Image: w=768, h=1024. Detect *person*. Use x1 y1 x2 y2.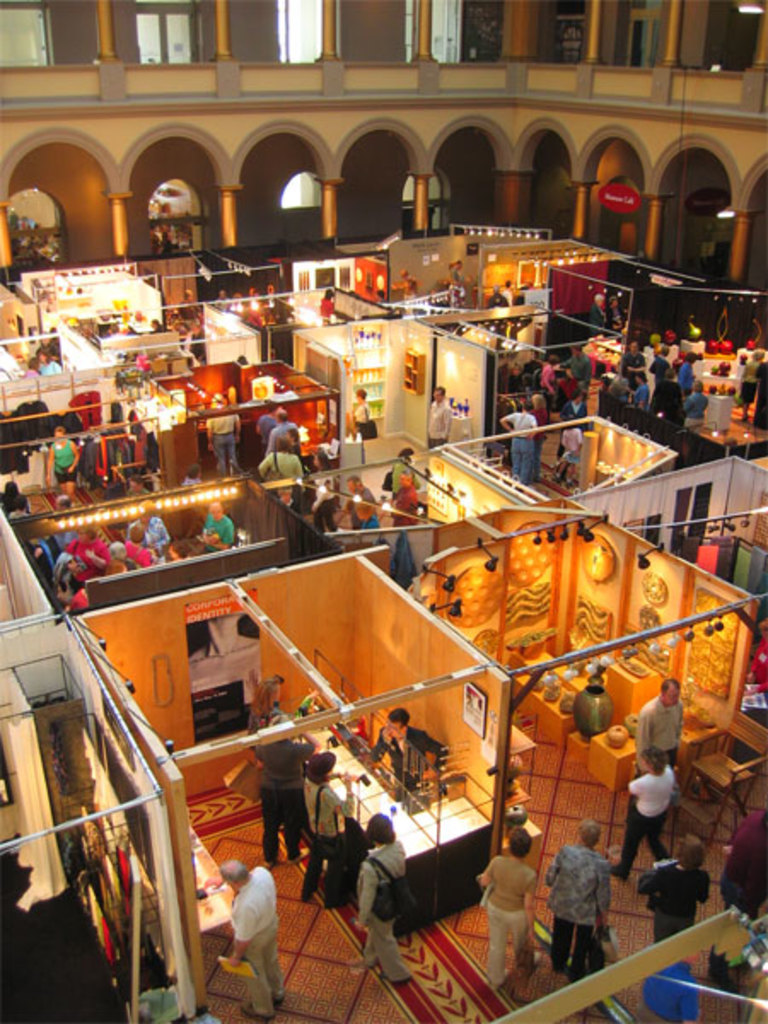
541 819 618 981.
